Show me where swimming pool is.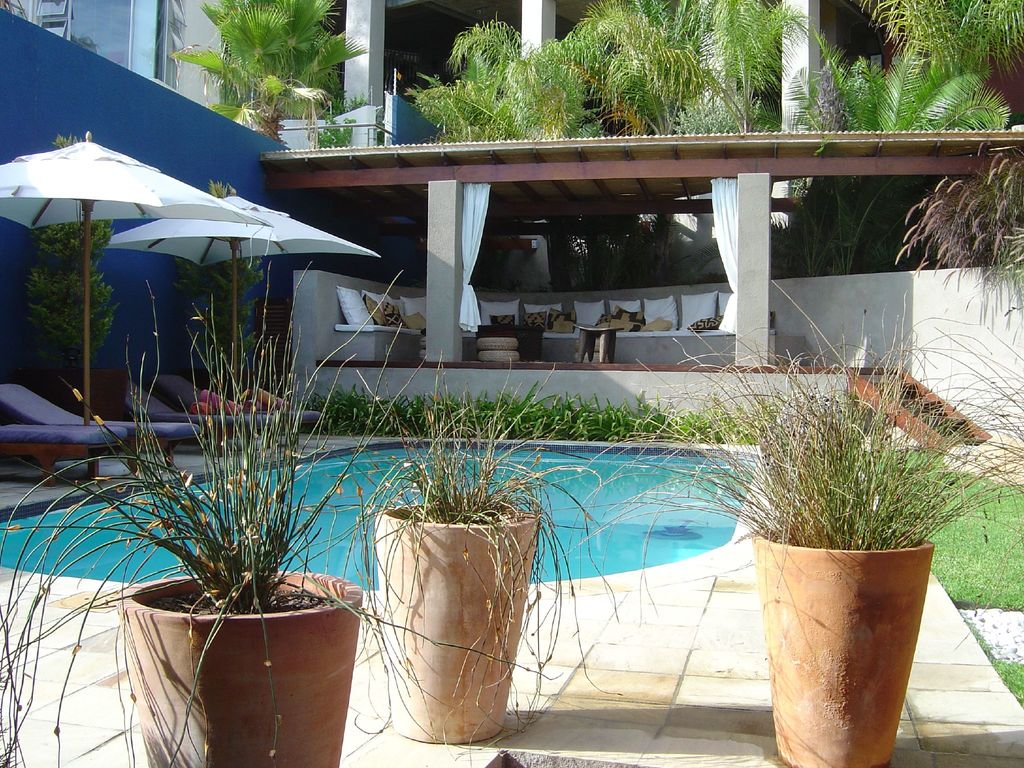
swimming pool is at <bbox>8, 439, 761, 595</bbox>.
